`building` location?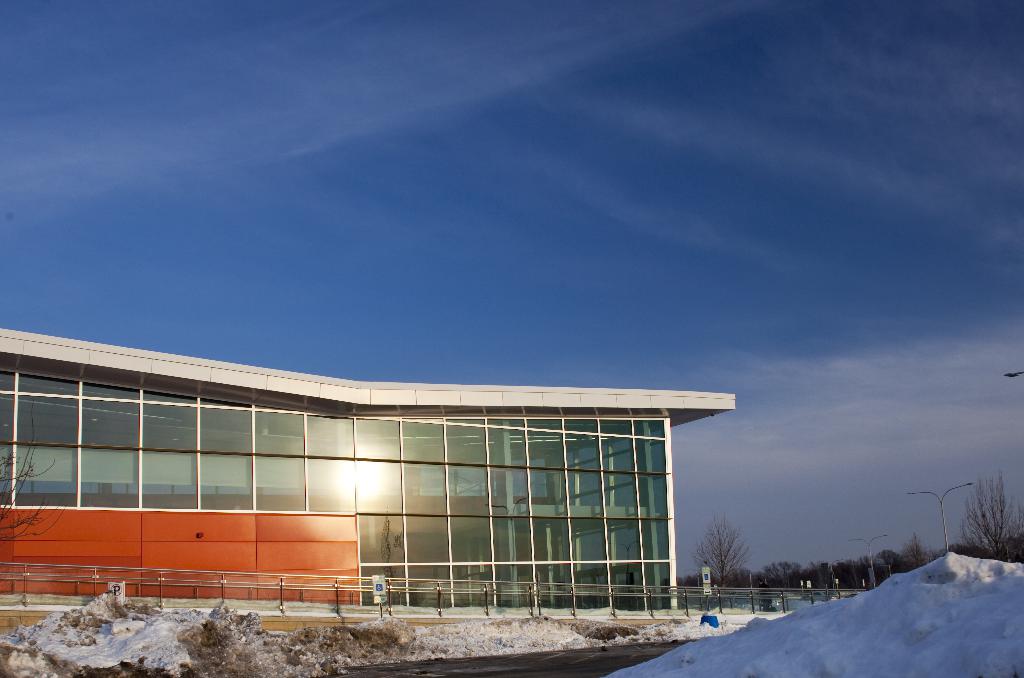
0, 329, 740, 607
